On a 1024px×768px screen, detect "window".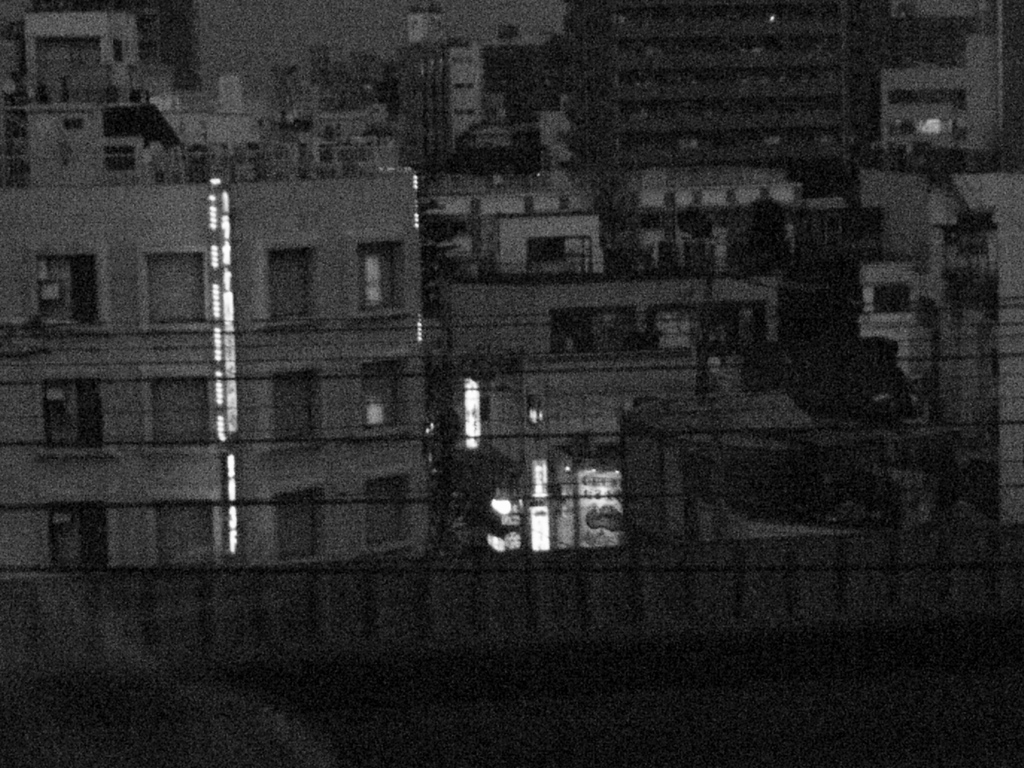
[270,495,317,559].
